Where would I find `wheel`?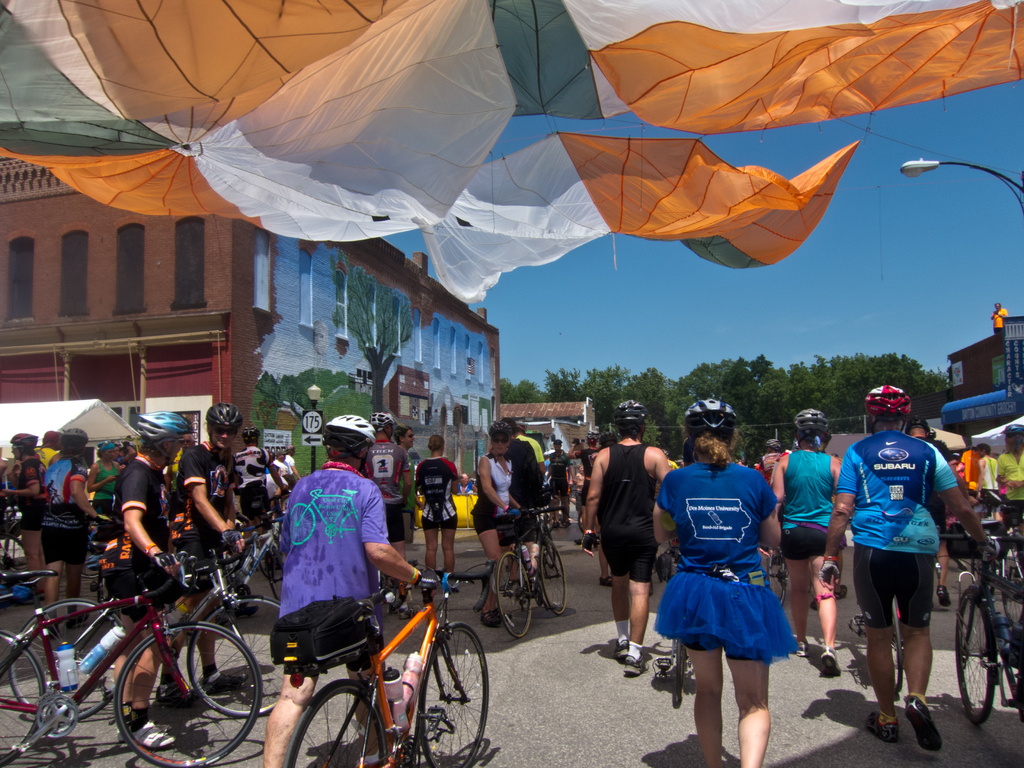
At [420,626,490,767].
